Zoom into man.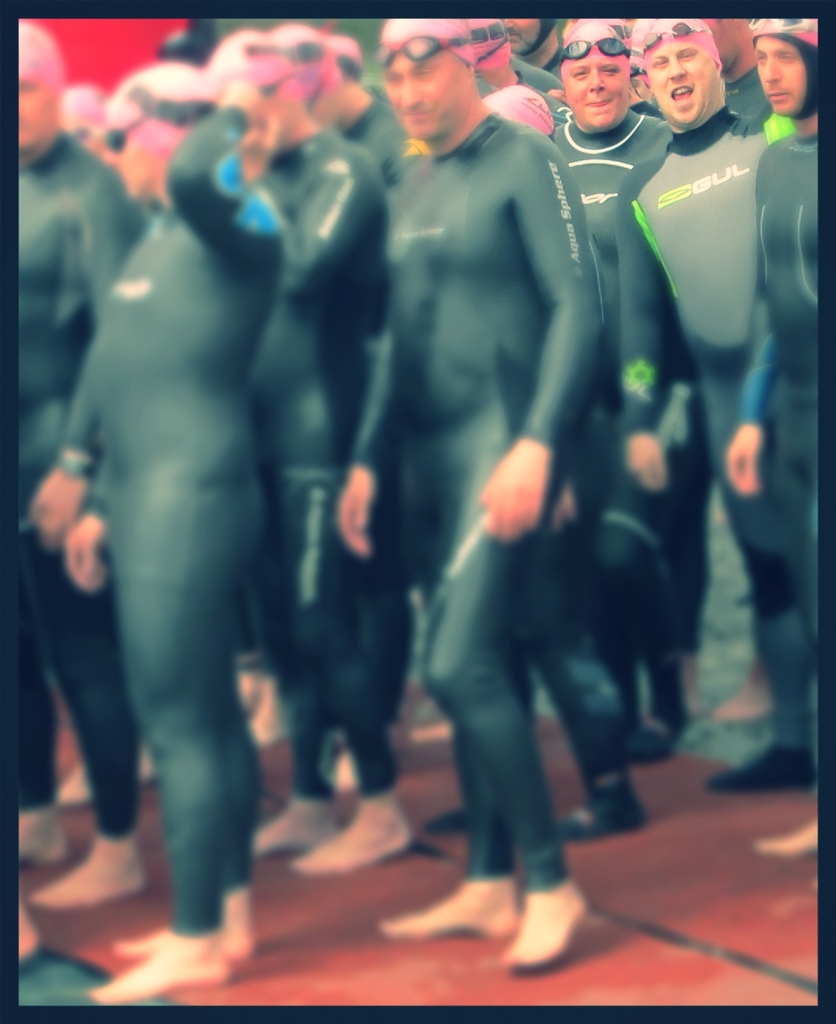
Zoom target: x1=1 y1=18 x2=153 y2=908.
